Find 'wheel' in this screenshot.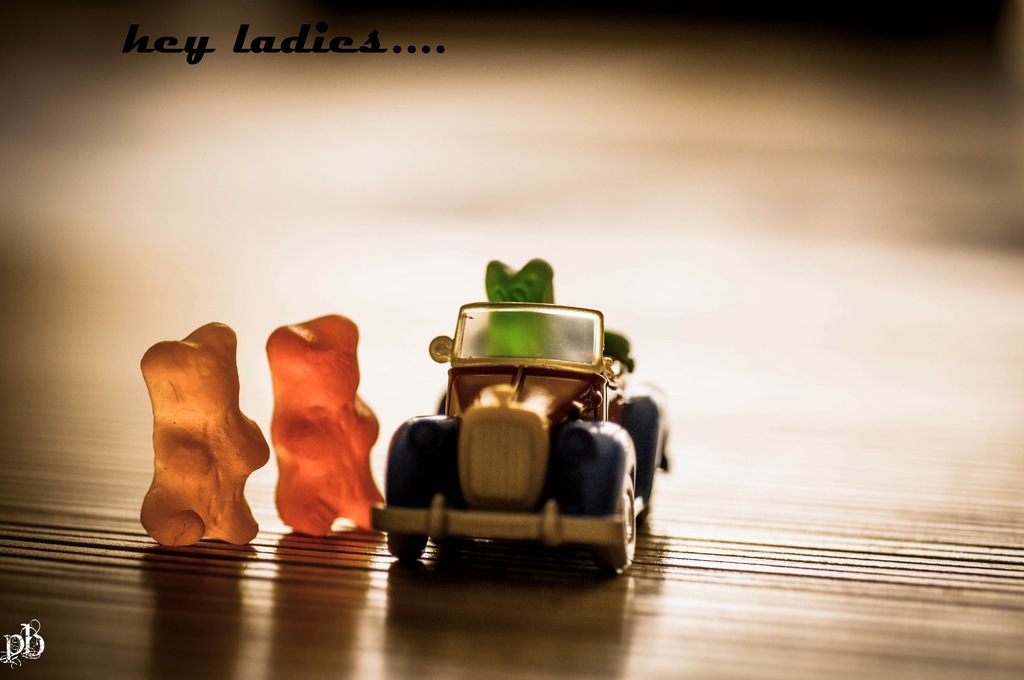
The bounding box for 'wheel' is bbox(597, 480, 637, 572).
